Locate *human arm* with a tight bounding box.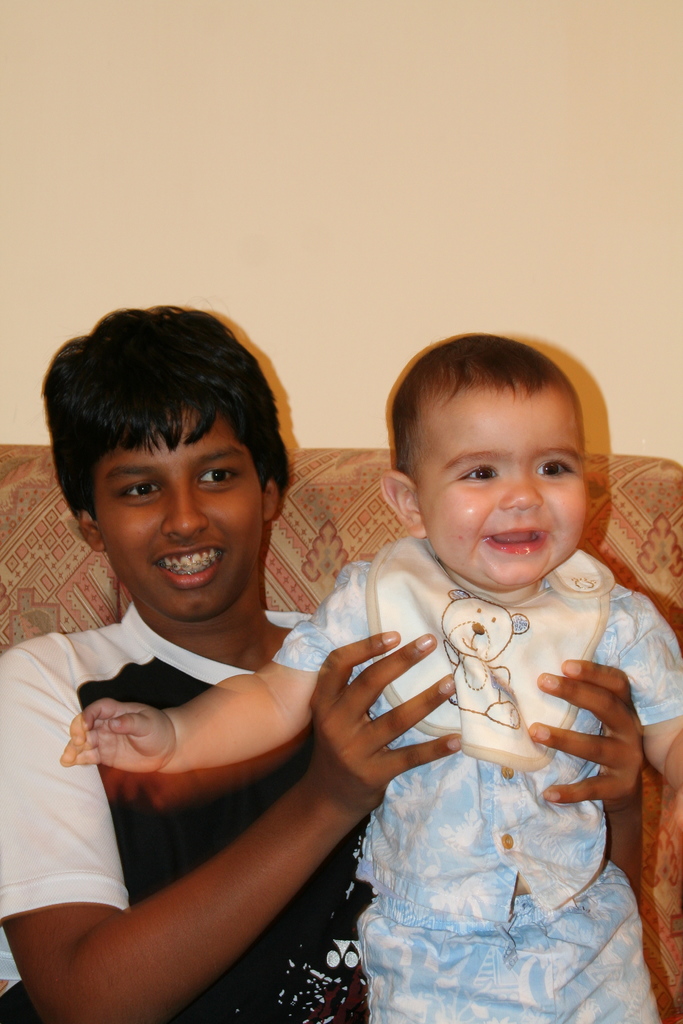
[0, 625, 458, 1019].
